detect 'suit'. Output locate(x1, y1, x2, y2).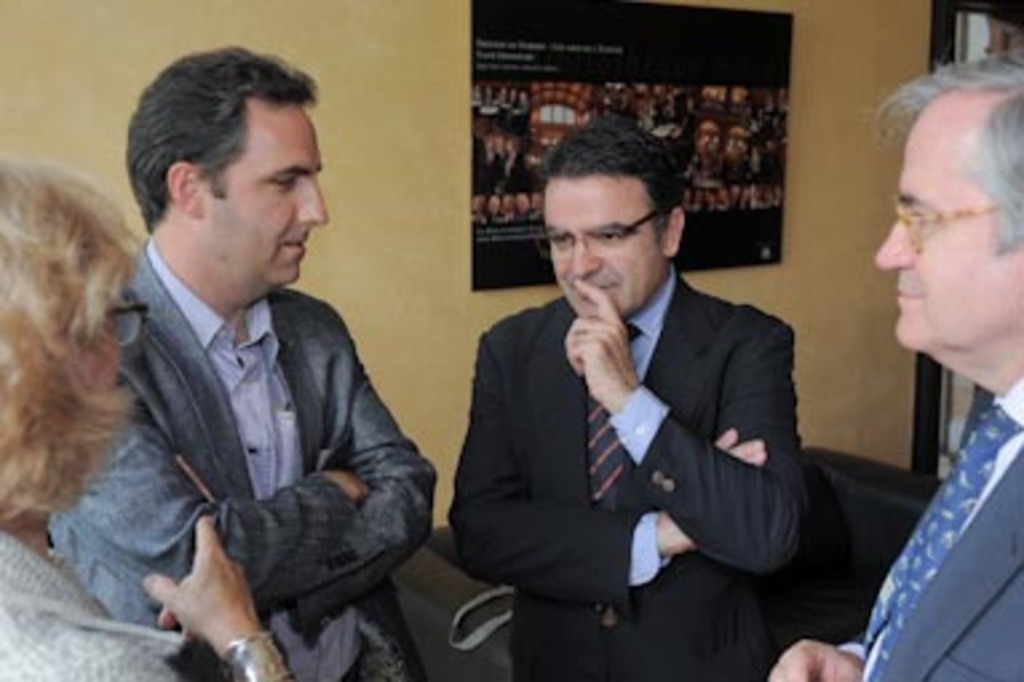
locate(455, 182, 848, 663).
